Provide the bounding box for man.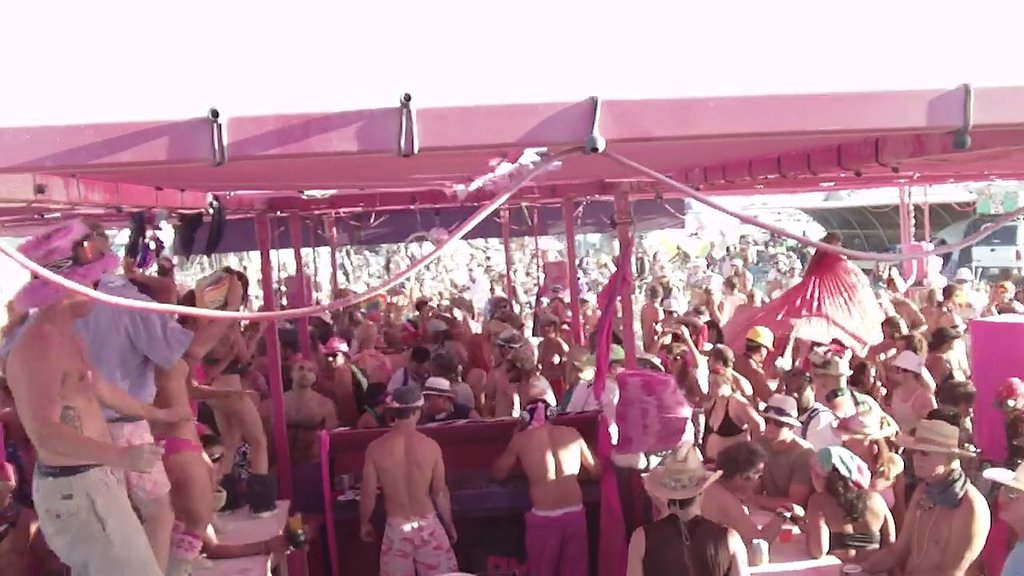
{"left": 535, "top": 312, "right": 573, "bottom": 398}.
